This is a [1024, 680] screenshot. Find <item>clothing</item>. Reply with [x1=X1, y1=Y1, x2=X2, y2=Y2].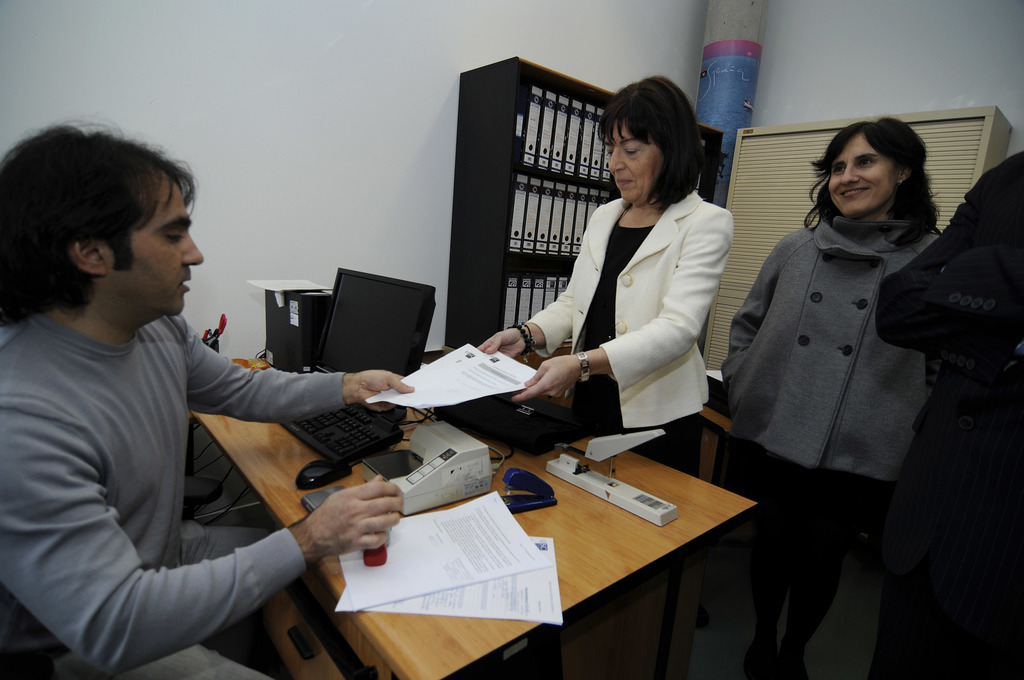
[x1=721, y1=209, x2=956, y2=663].
